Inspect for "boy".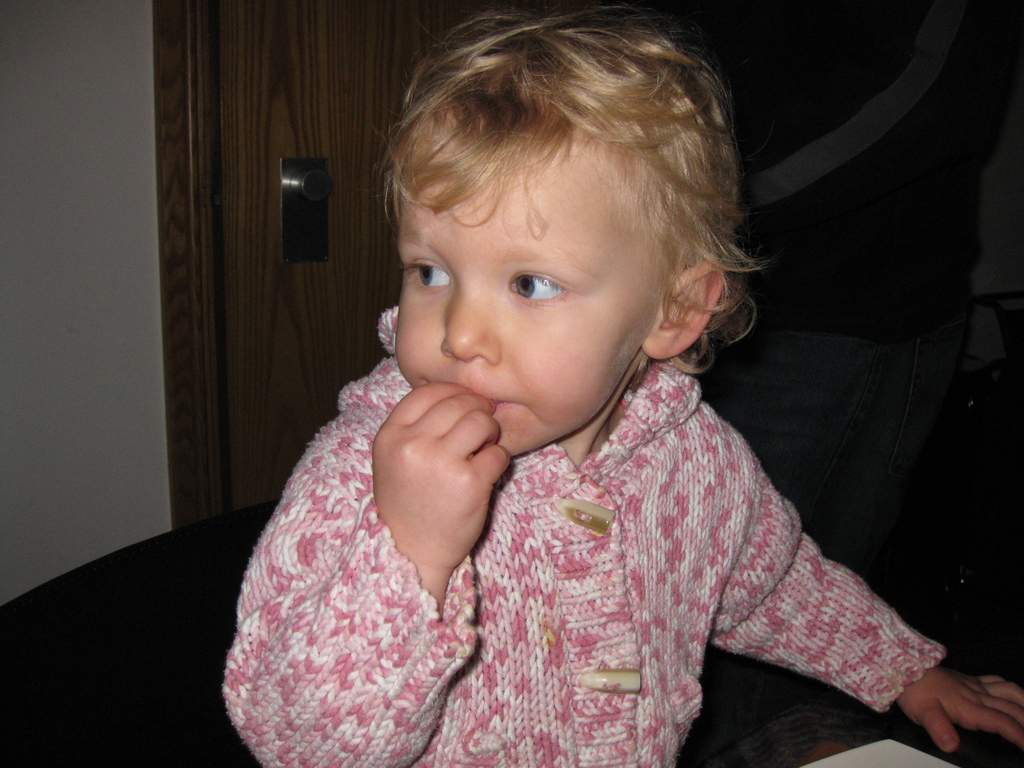
Inspection: [left=243, top=13, right=876, bottom=767].
